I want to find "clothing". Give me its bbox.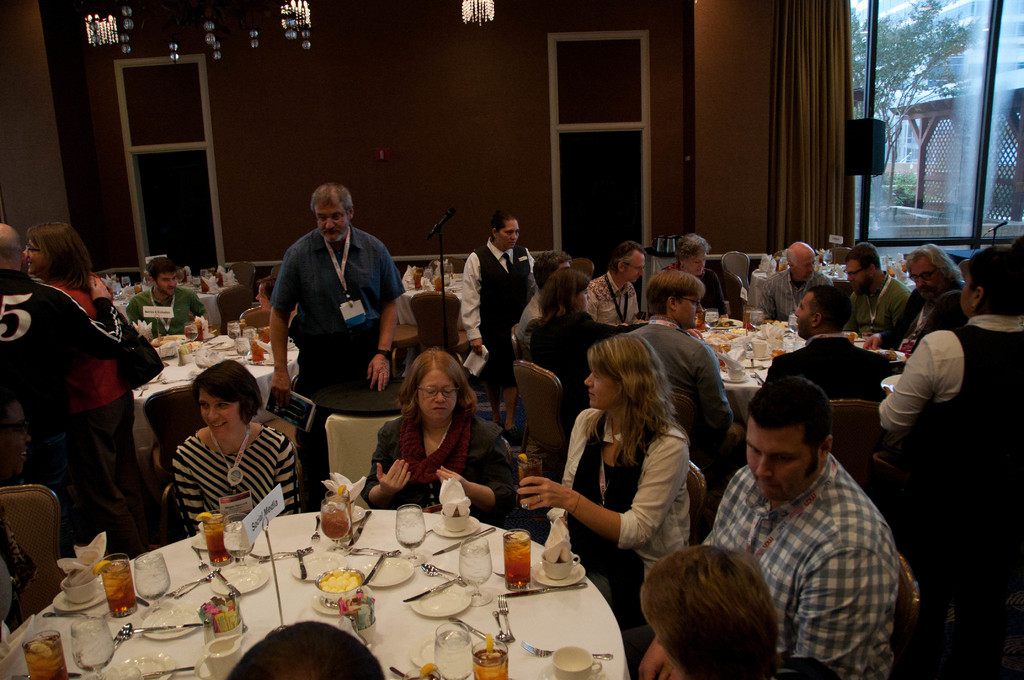
rect(557, 403, 692, 642).
